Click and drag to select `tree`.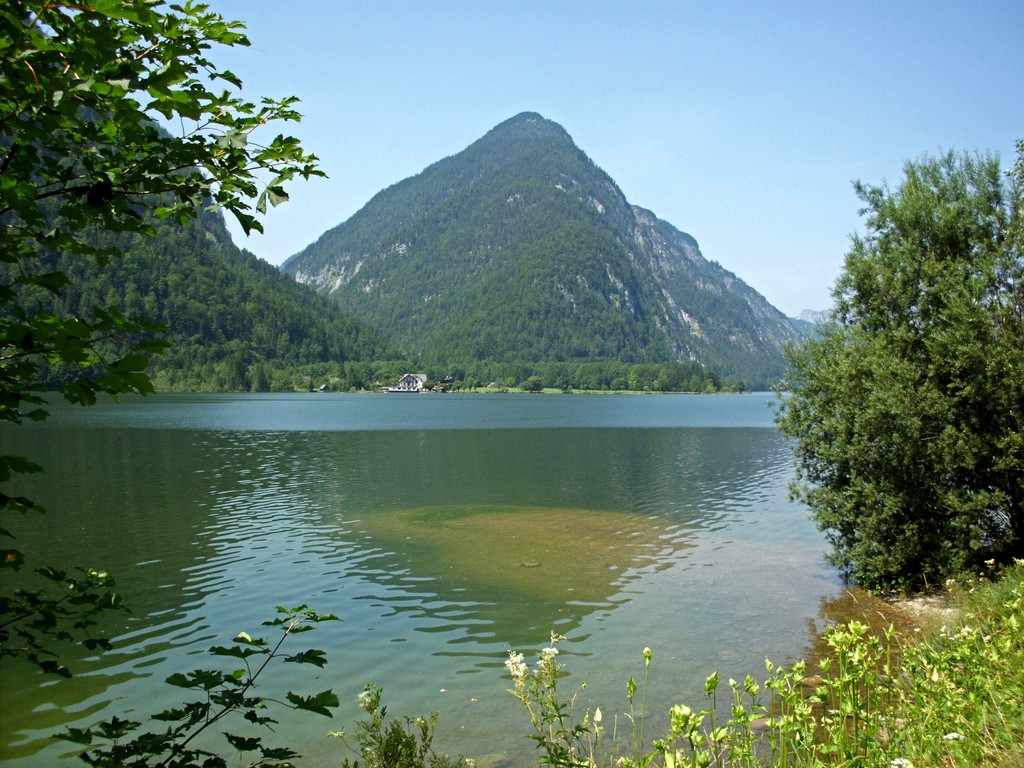
Selection: 786 143 1023 596.
